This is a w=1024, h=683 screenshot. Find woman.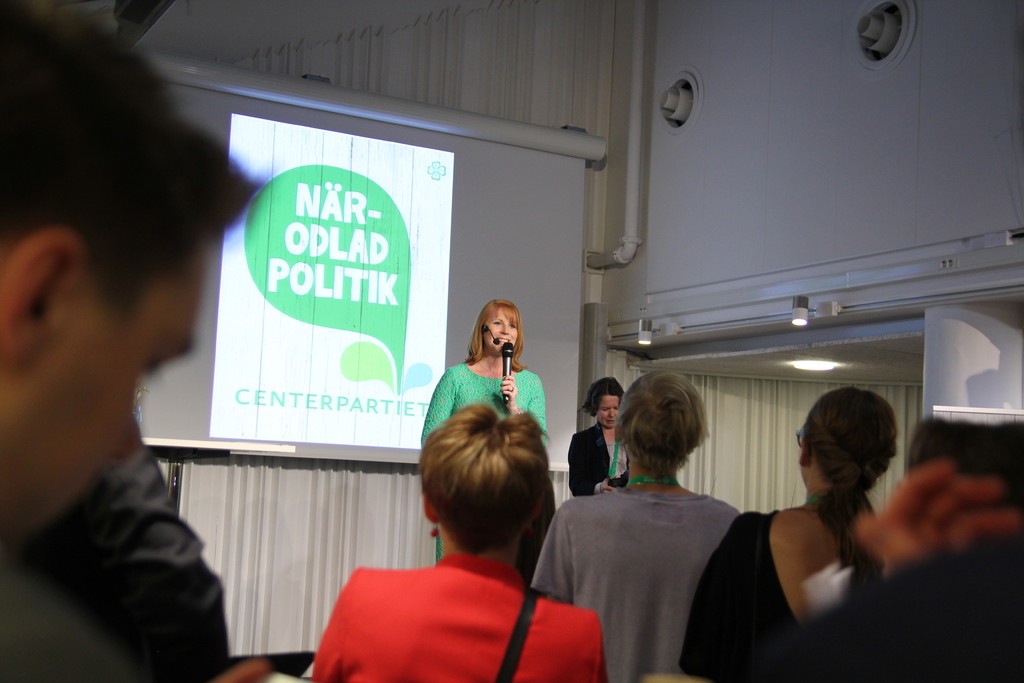
Bounding box: 422 294 545 566.
